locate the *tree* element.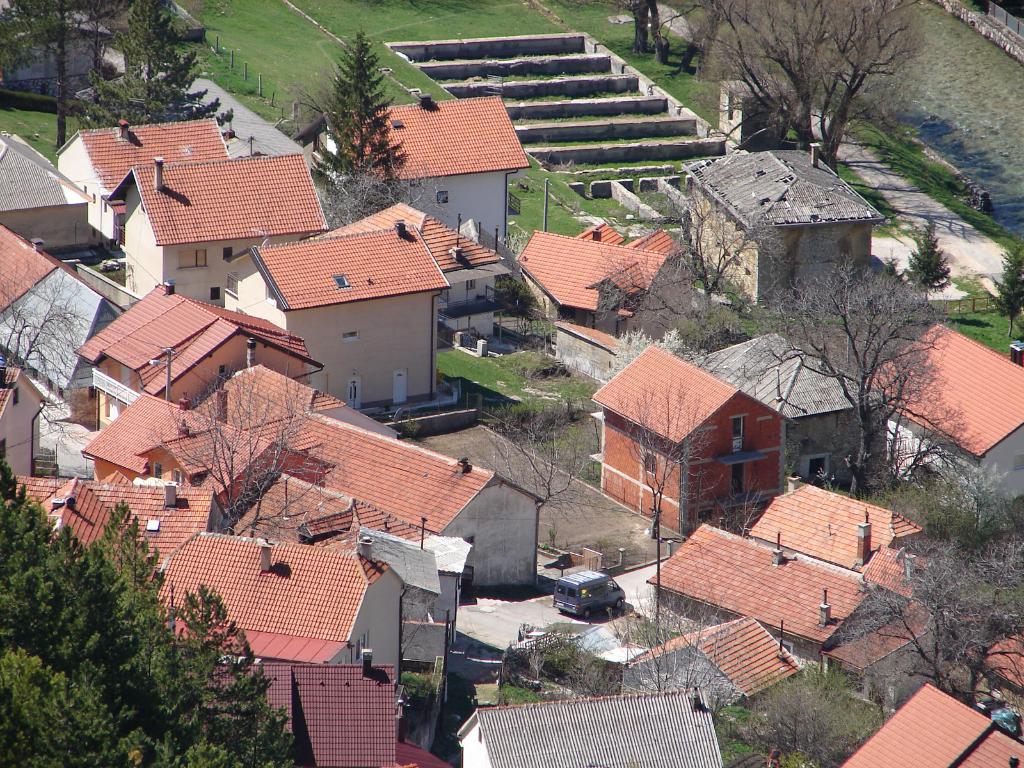
Element bbox: locate(157, 352, 376, 575).
